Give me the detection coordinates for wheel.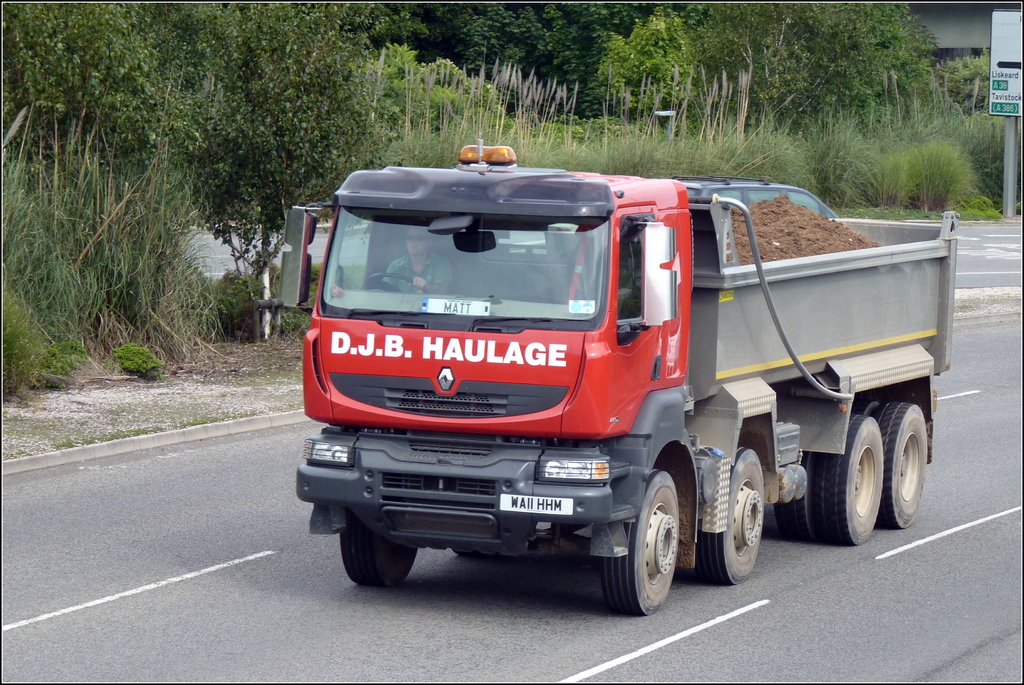
crop(876, 402, 926, 529).
